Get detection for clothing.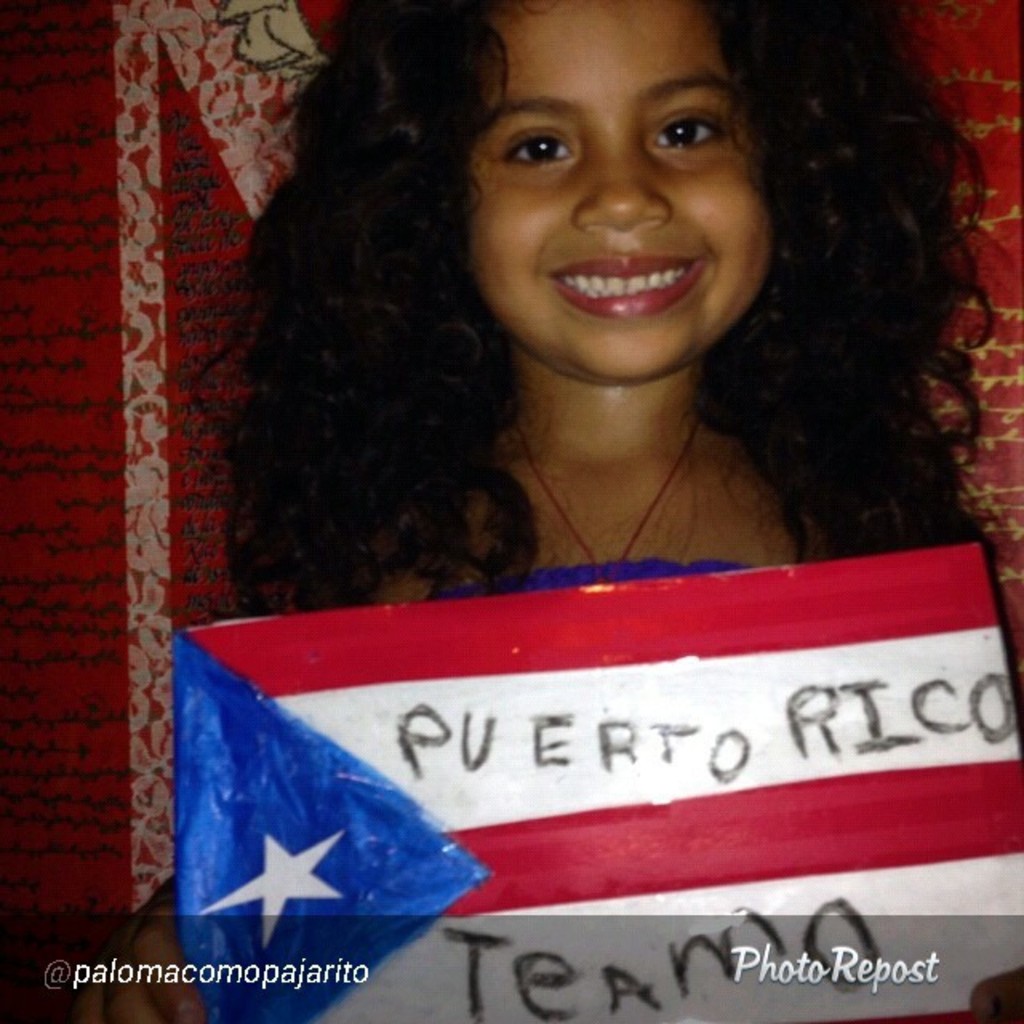
Detection: pyautogui.locateOnScreen(427, 555, 757, 606).
